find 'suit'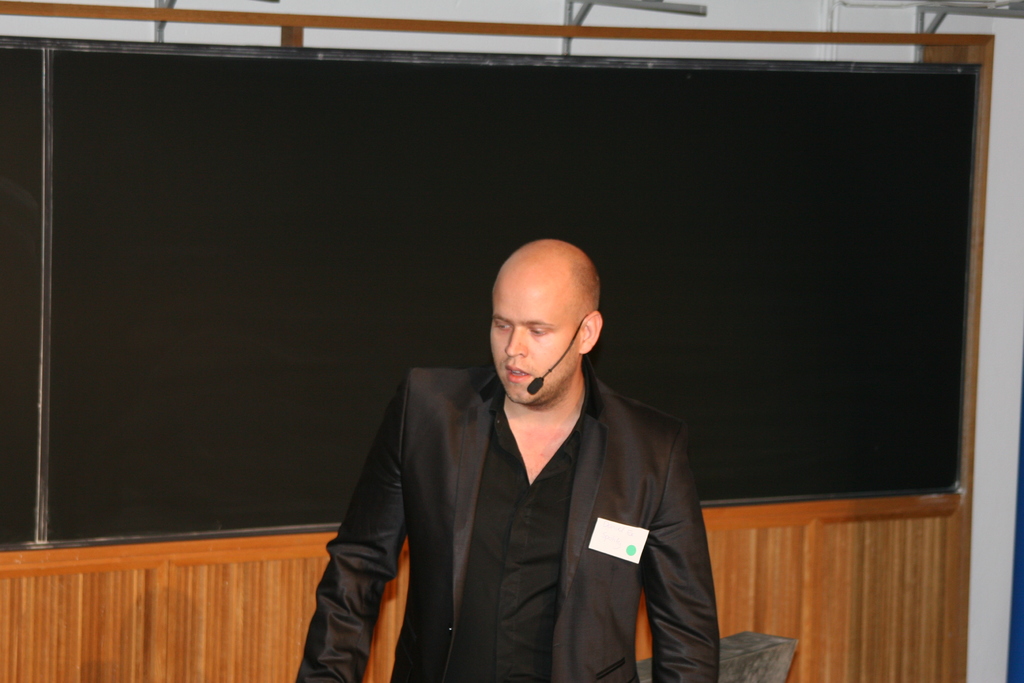
BBox(315, 290, 739, 673)
